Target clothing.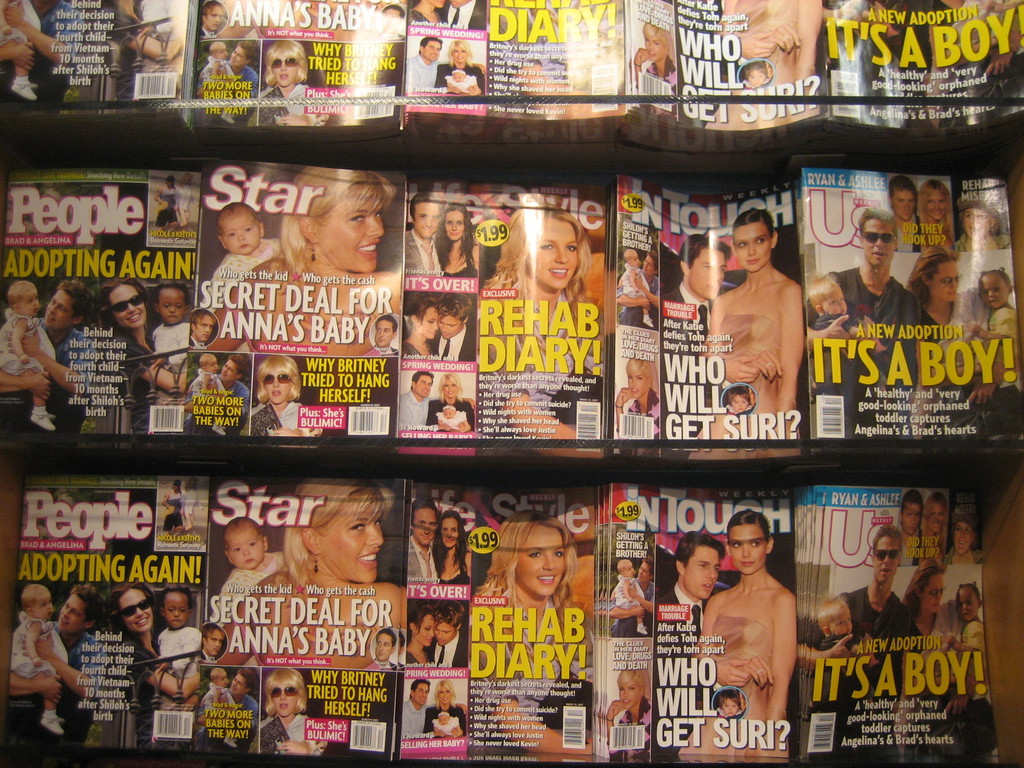
Target region: 0:1:86:104.
